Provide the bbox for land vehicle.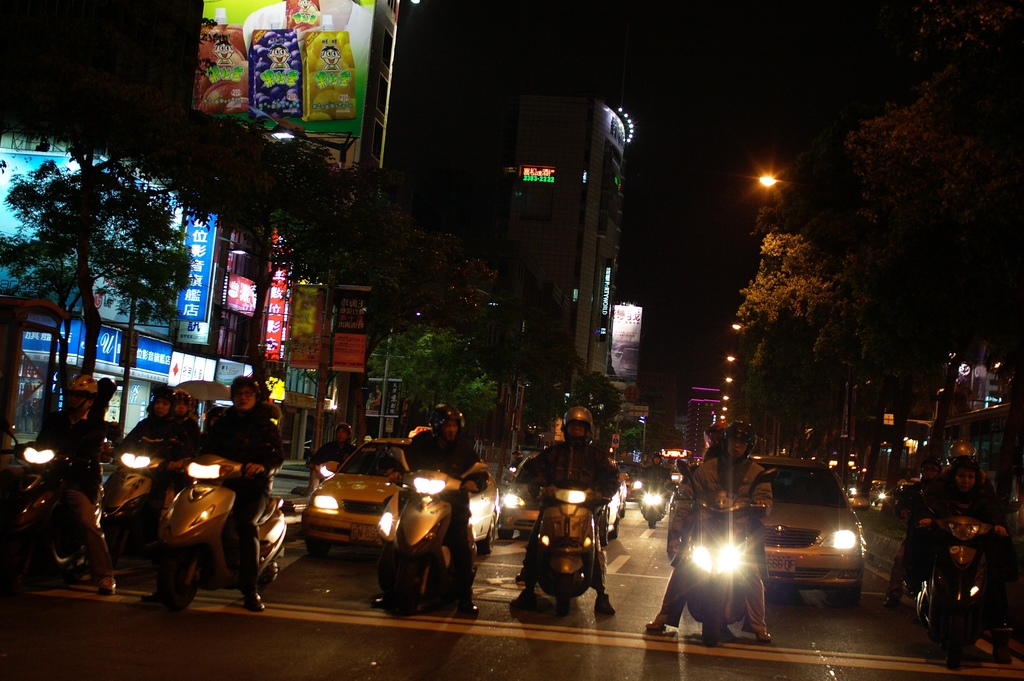
[left=1, top=426, right=107, bottom=594].
